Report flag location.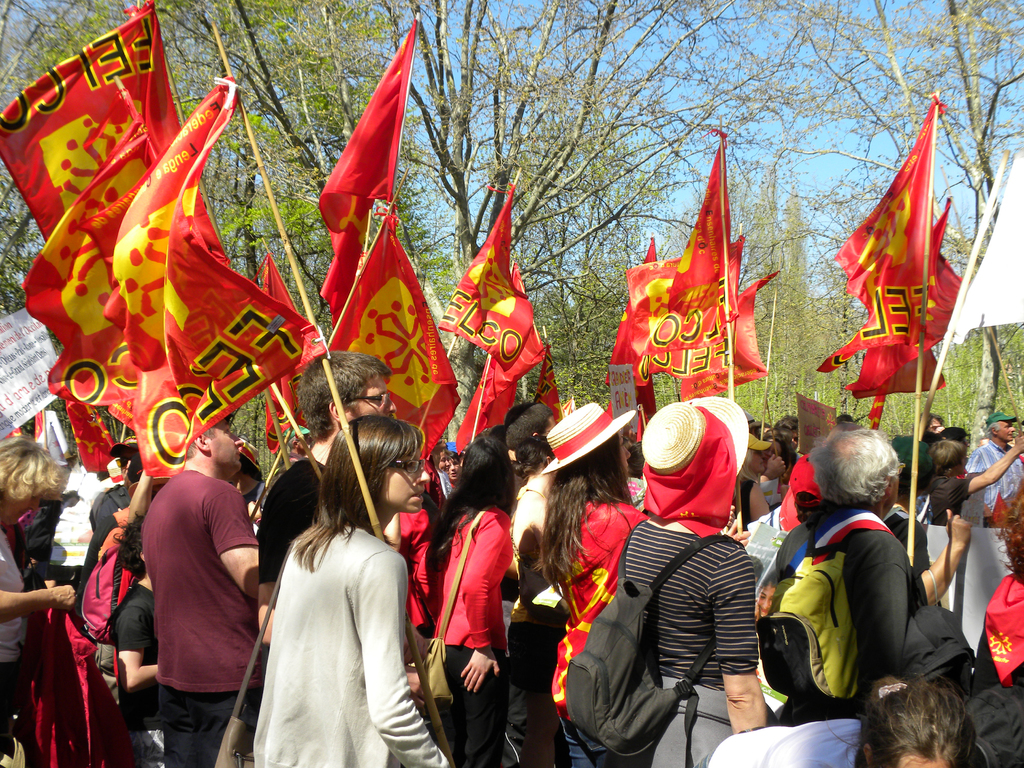
Report: left=0, top=0, right=188, bottom=251.
